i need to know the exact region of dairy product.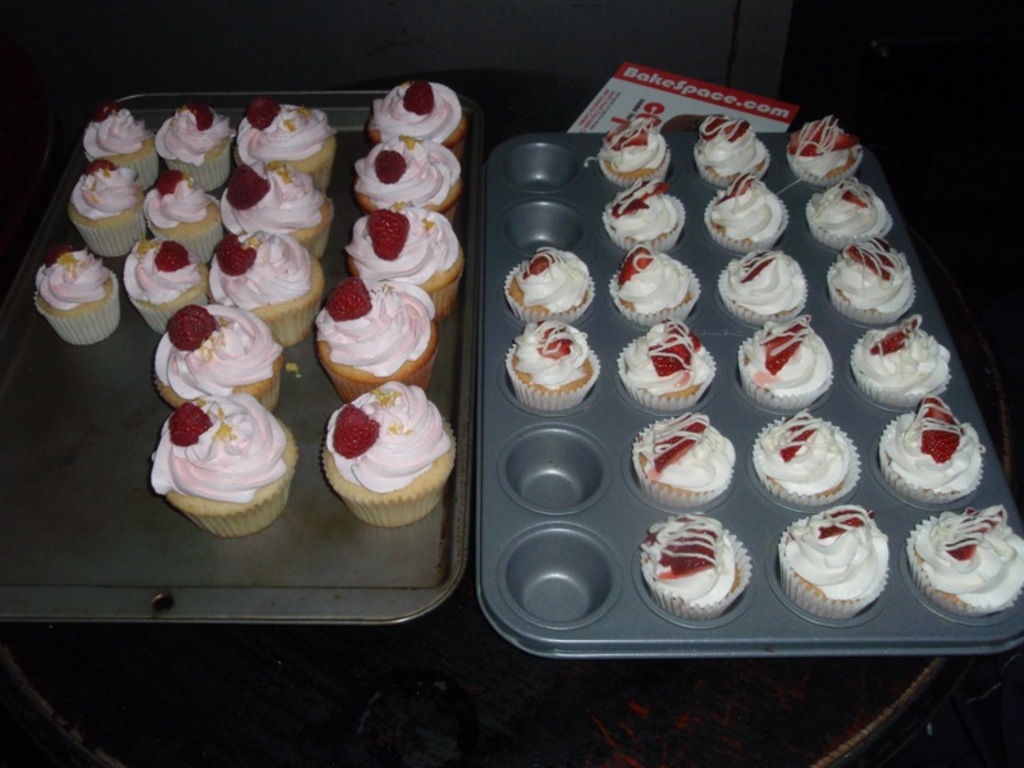
Region: box=[37, 255, 105, 316].
